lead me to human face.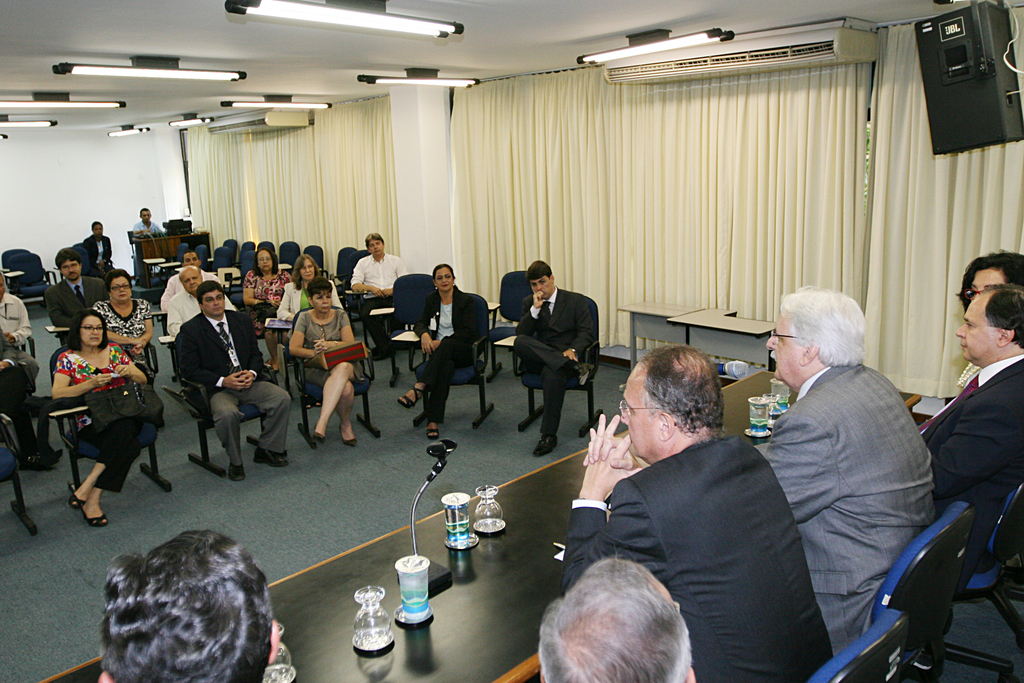
Lead to [left=531, top=272, right=554, bottom=298].
